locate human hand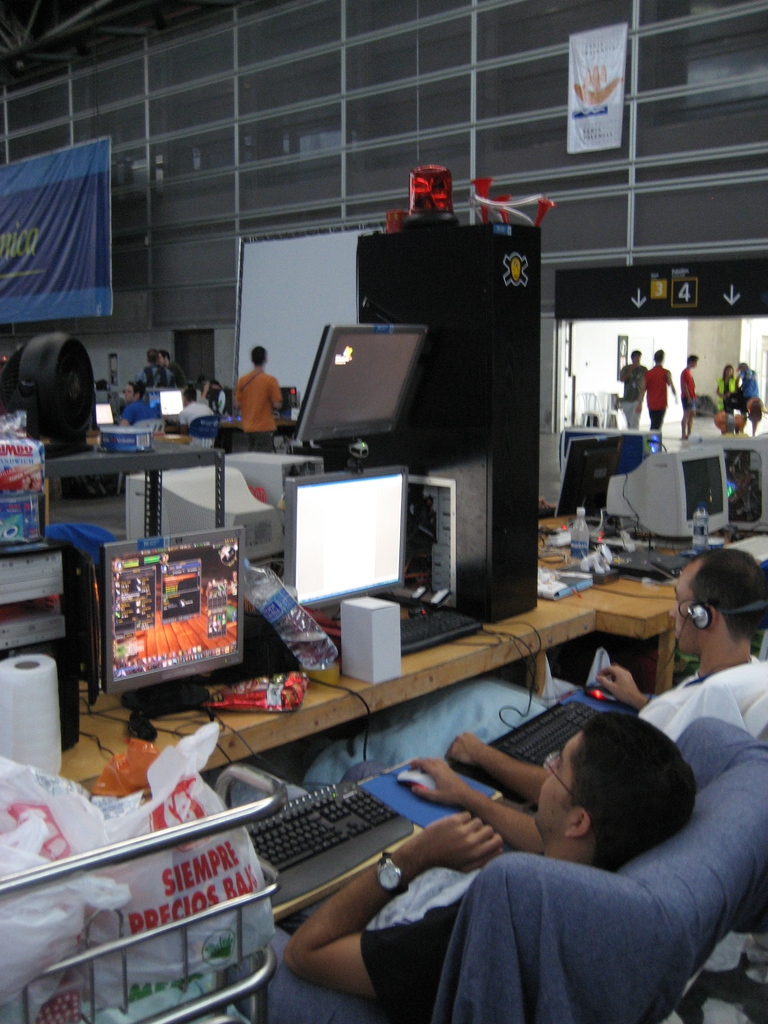
x1=682, y1=395, x2=694, y2=404
